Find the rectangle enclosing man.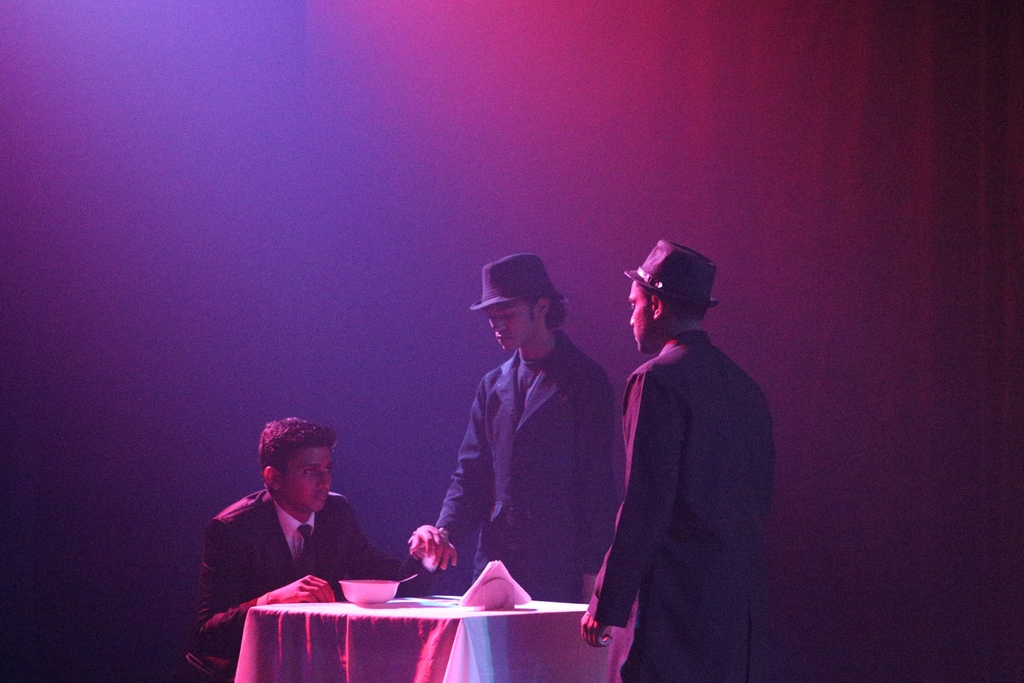
rect(568, 239, 780, 682).
